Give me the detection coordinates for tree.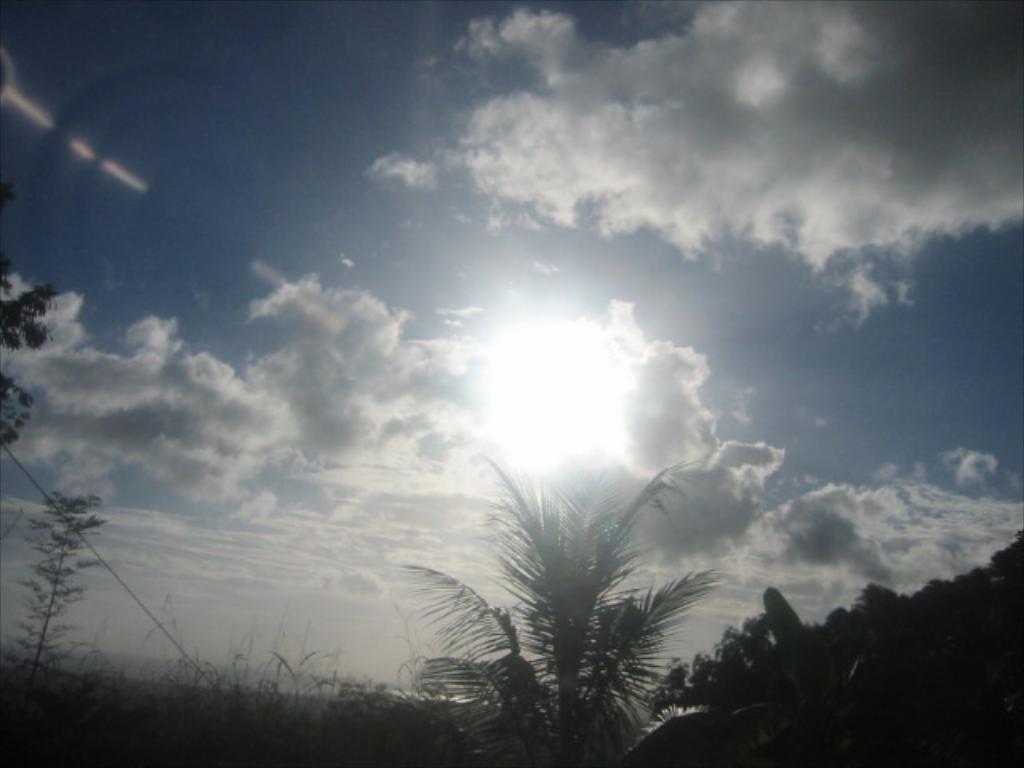
select_region(0, 250, 51, 461).
